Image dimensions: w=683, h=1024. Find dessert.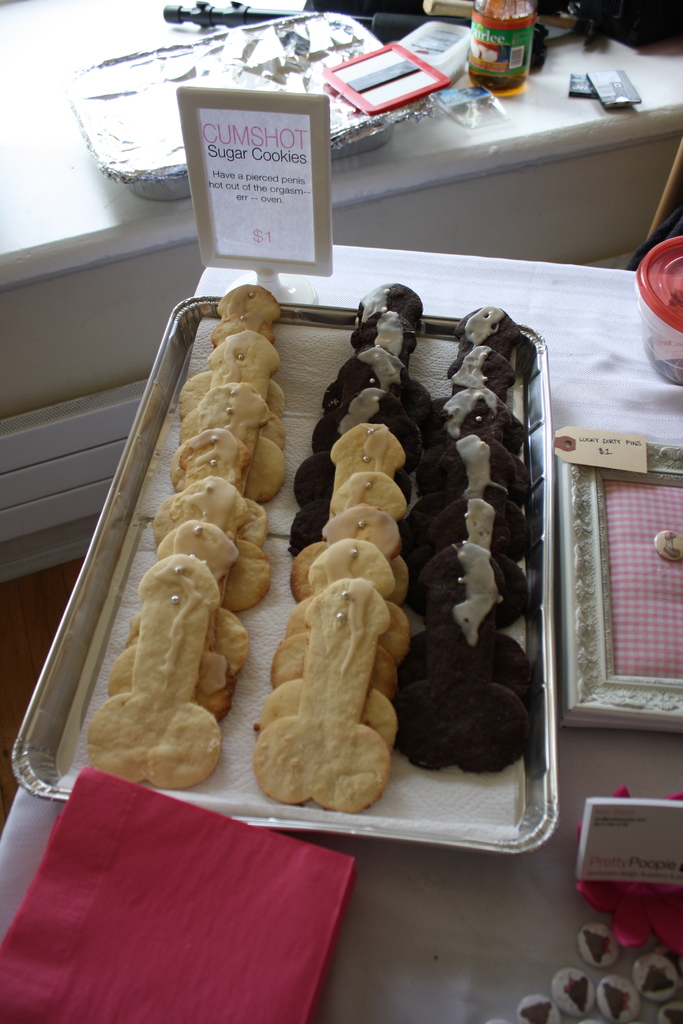
402/612/543/696.
